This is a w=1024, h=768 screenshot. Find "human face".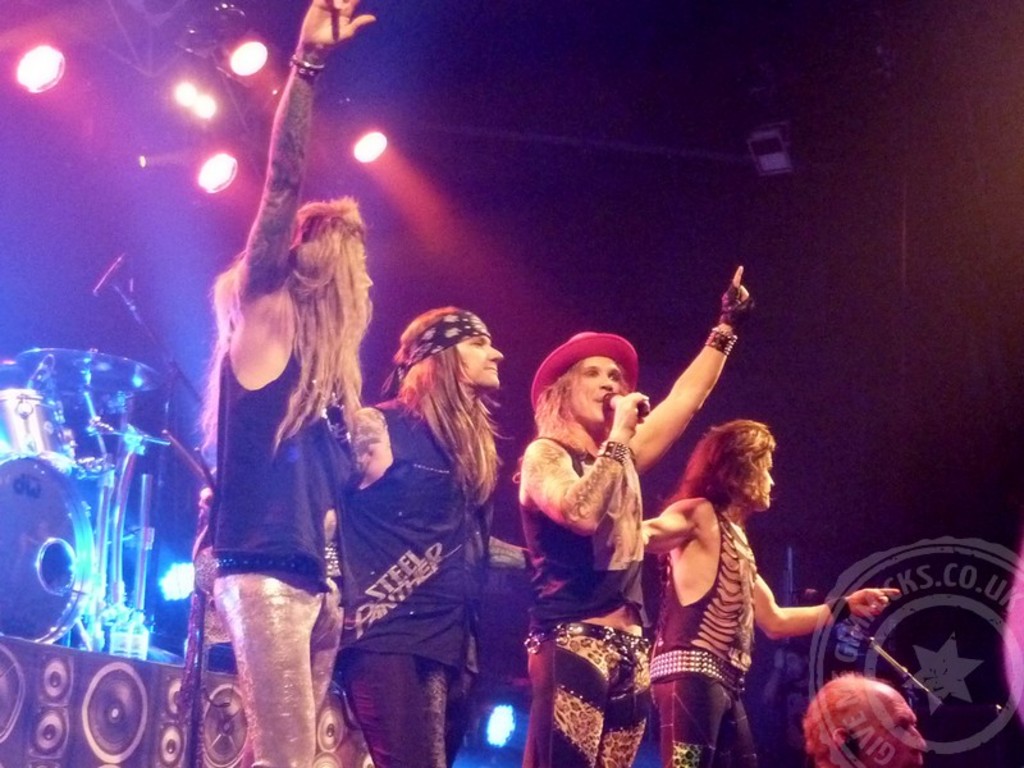
Bounding box: 864:685:925:767.
